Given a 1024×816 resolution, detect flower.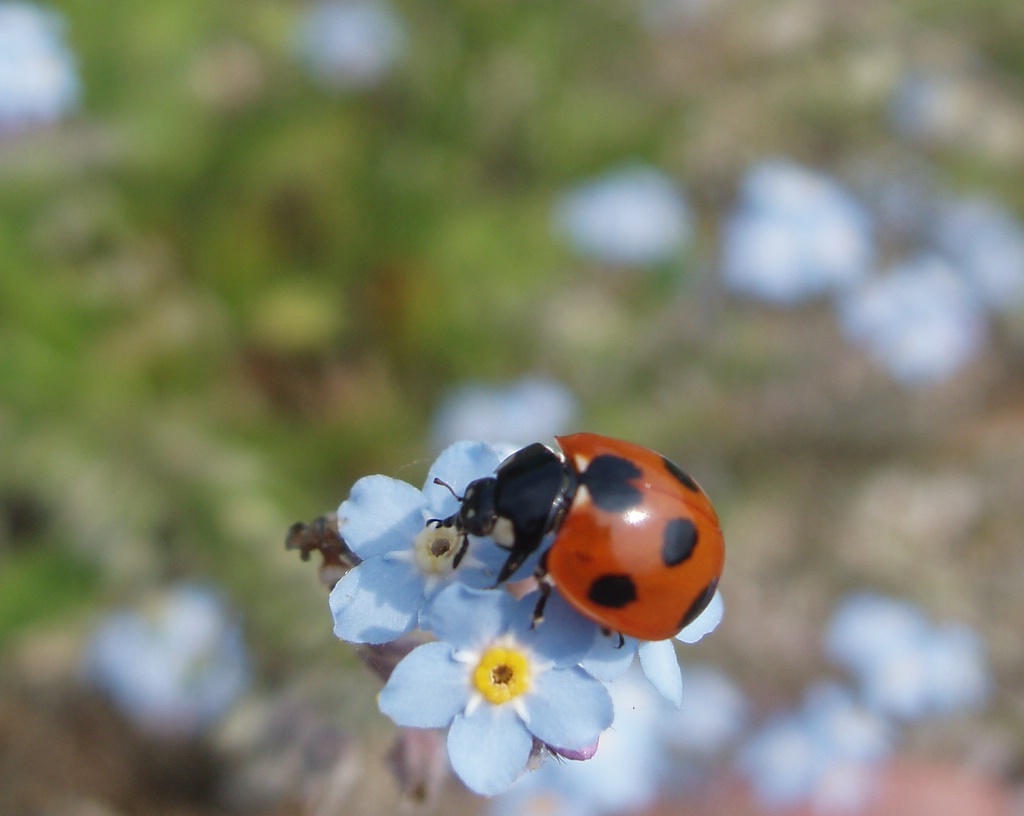
select_region(0, 1, 85, 125).
